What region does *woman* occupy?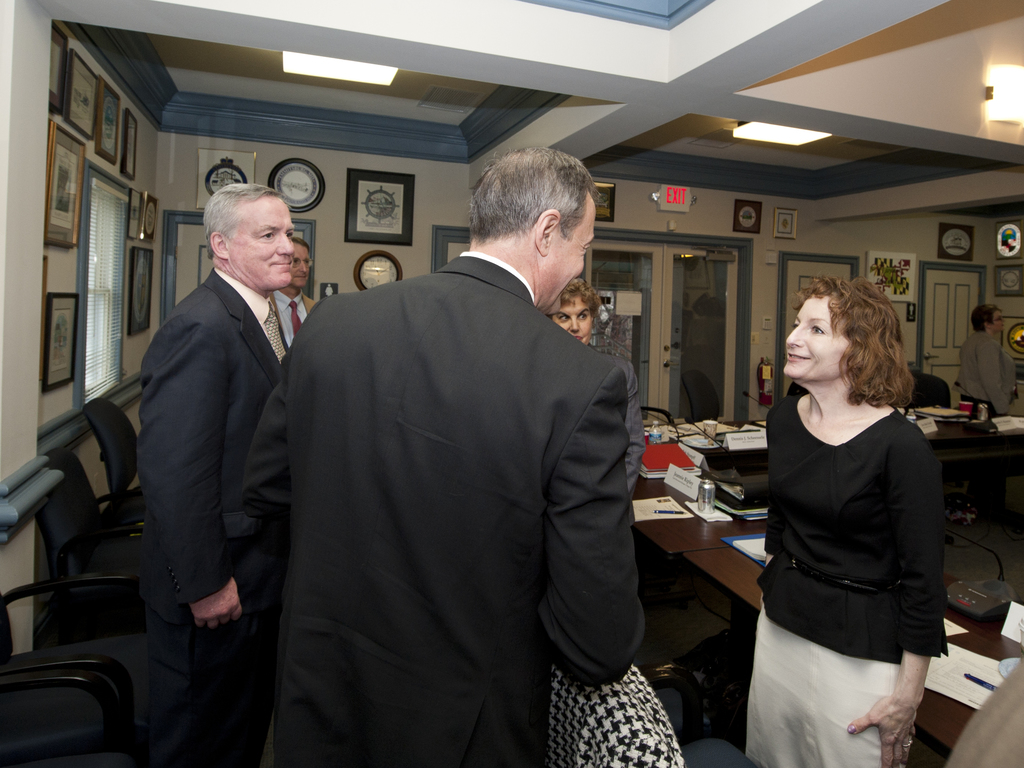
538 271 652 502.
